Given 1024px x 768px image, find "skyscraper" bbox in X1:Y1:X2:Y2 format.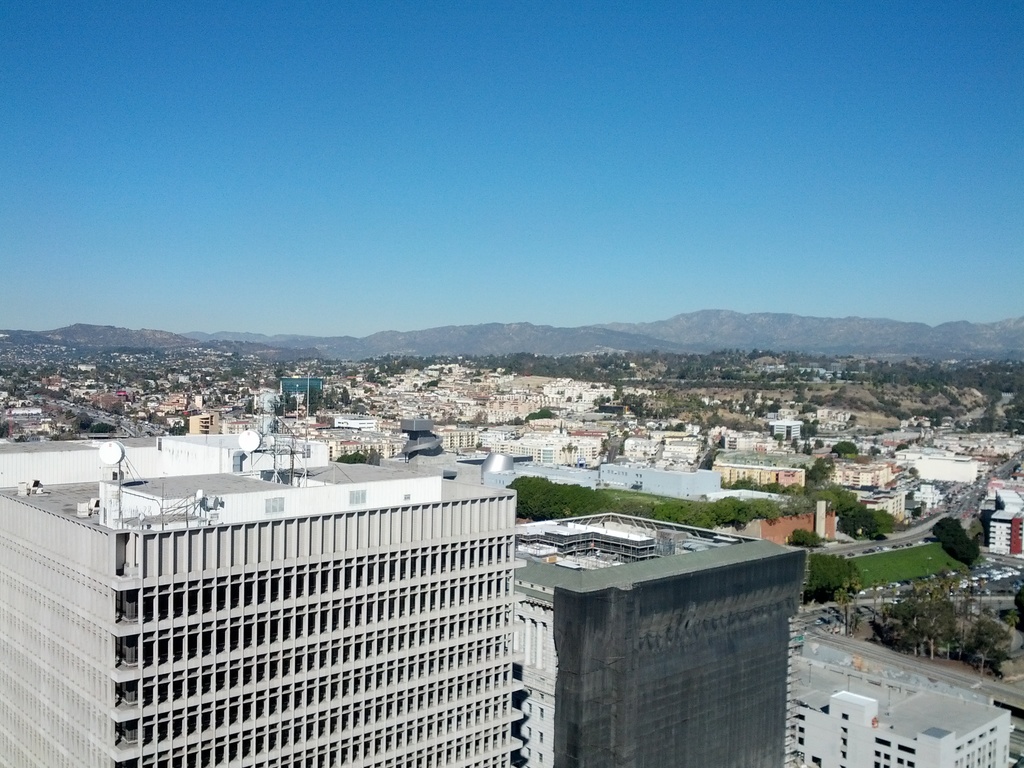
81:460:540:754.
